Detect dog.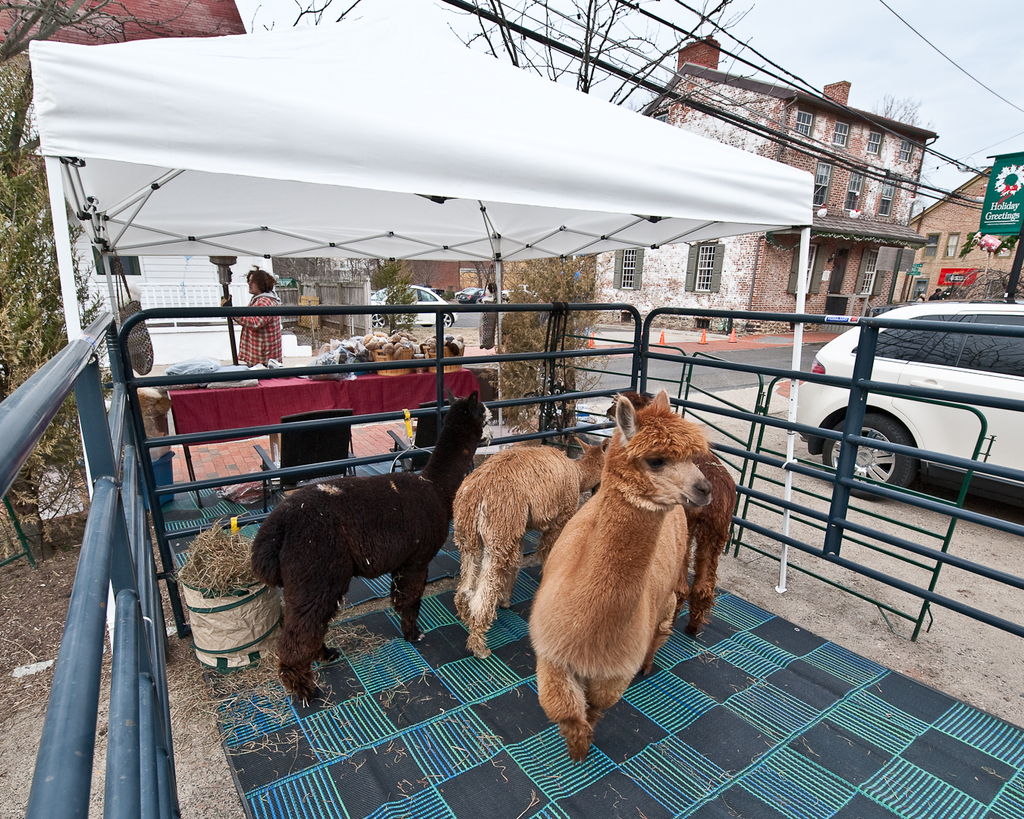
Detected at l=588, t=384, r=735, b=635.
